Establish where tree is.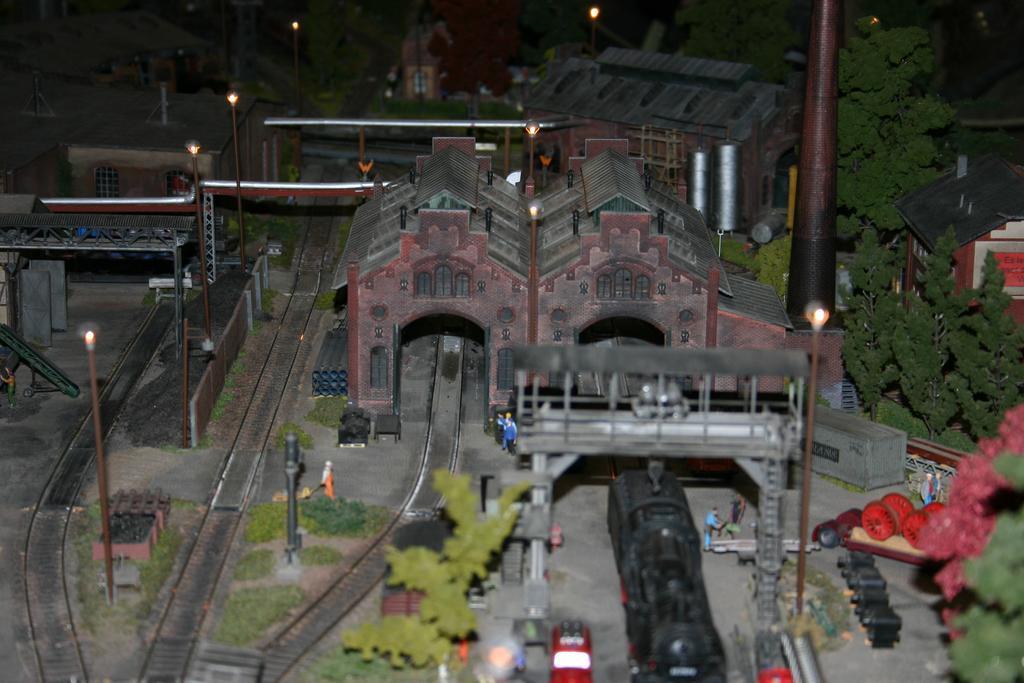
Established at [949, 450, 1023, 682].
